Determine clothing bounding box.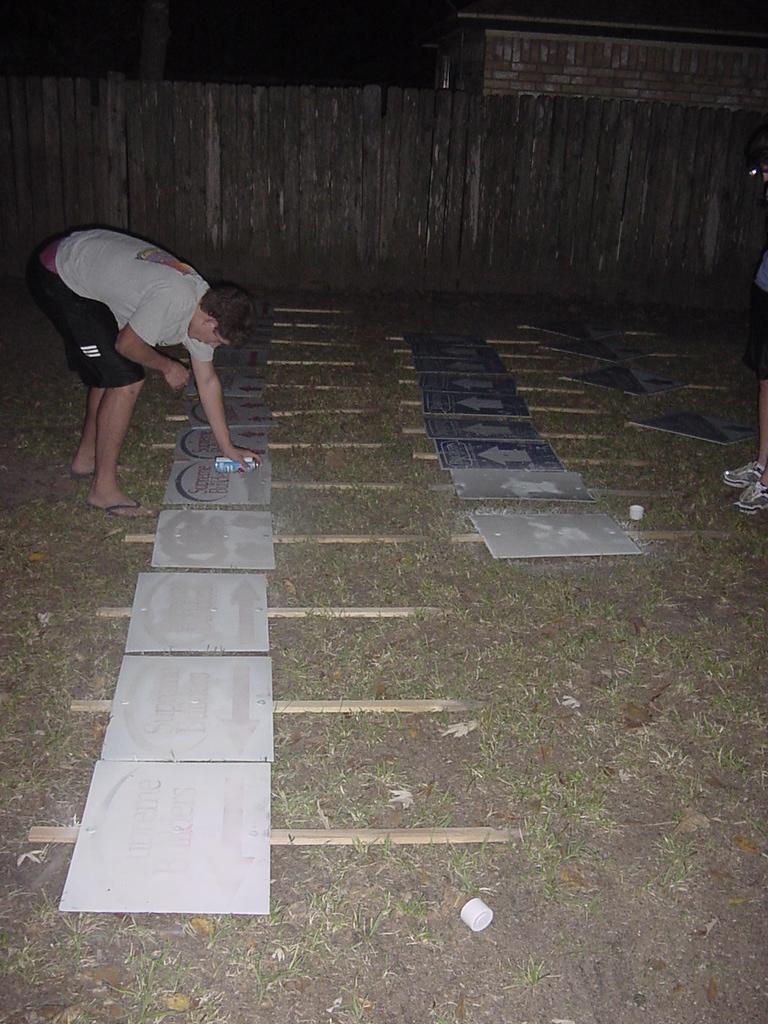
Determined: left=42, top=208, right=245, bottom=428.
